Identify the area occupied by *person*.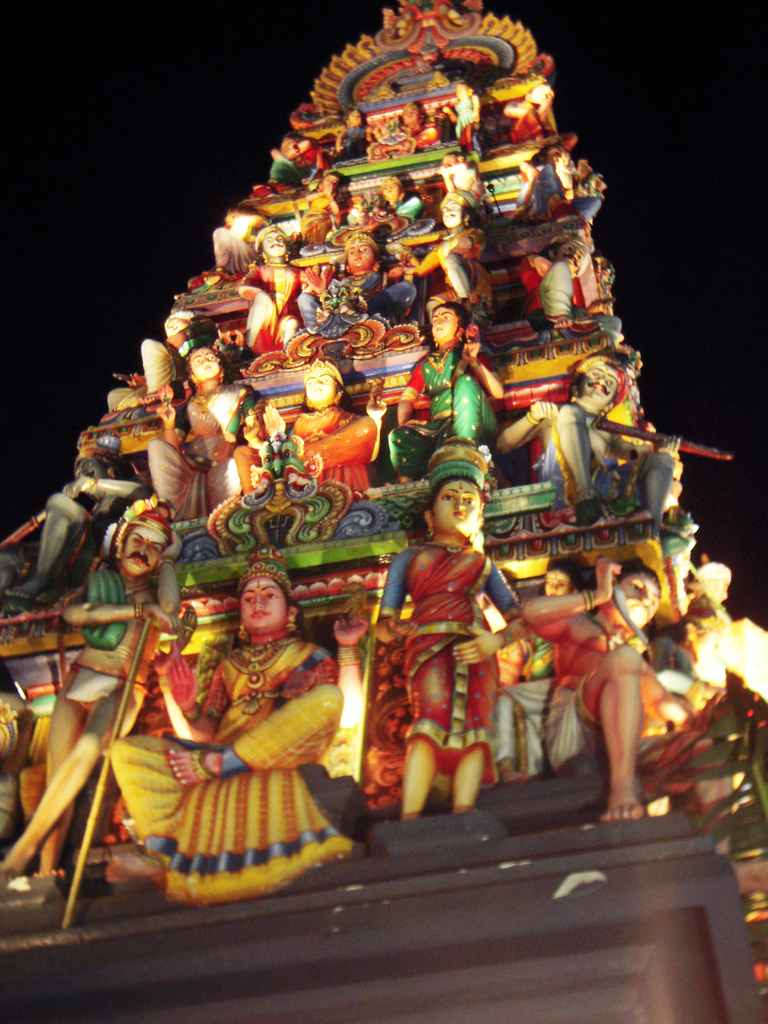
Area: box(524, 540, 596, 728).
